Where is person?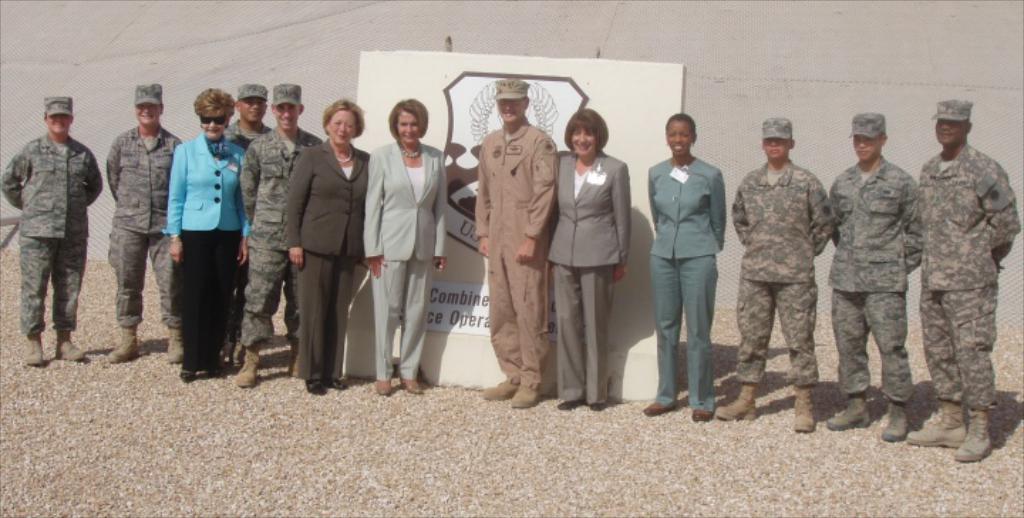
crop(229, 80, 273, 149).
